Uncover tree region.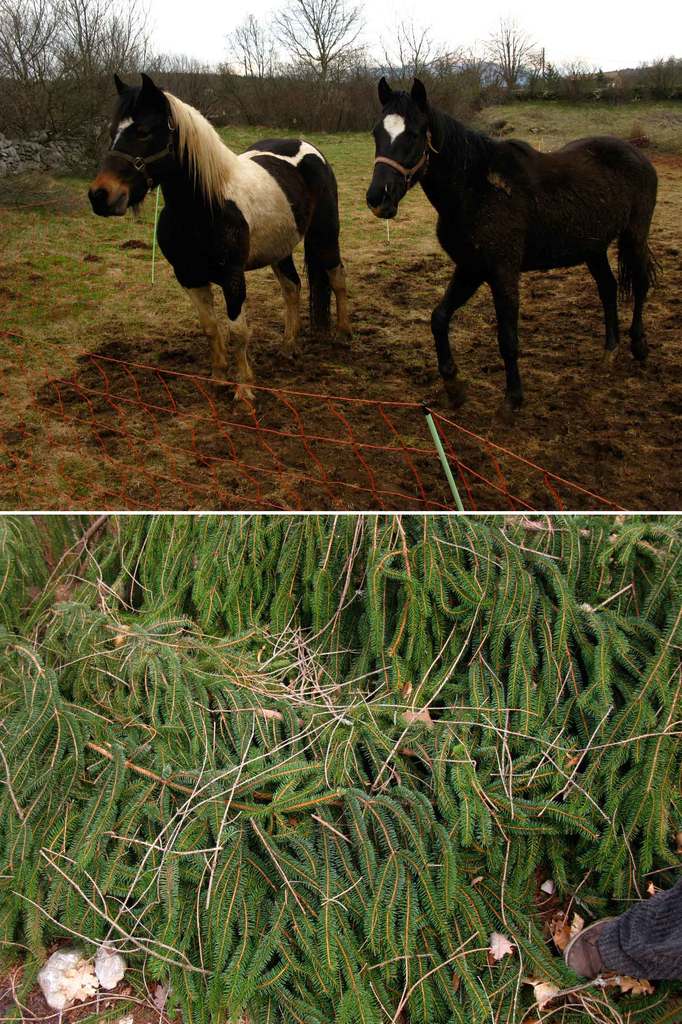
Uncovered: x1=225 y1=0 x2=375 y2=124.
